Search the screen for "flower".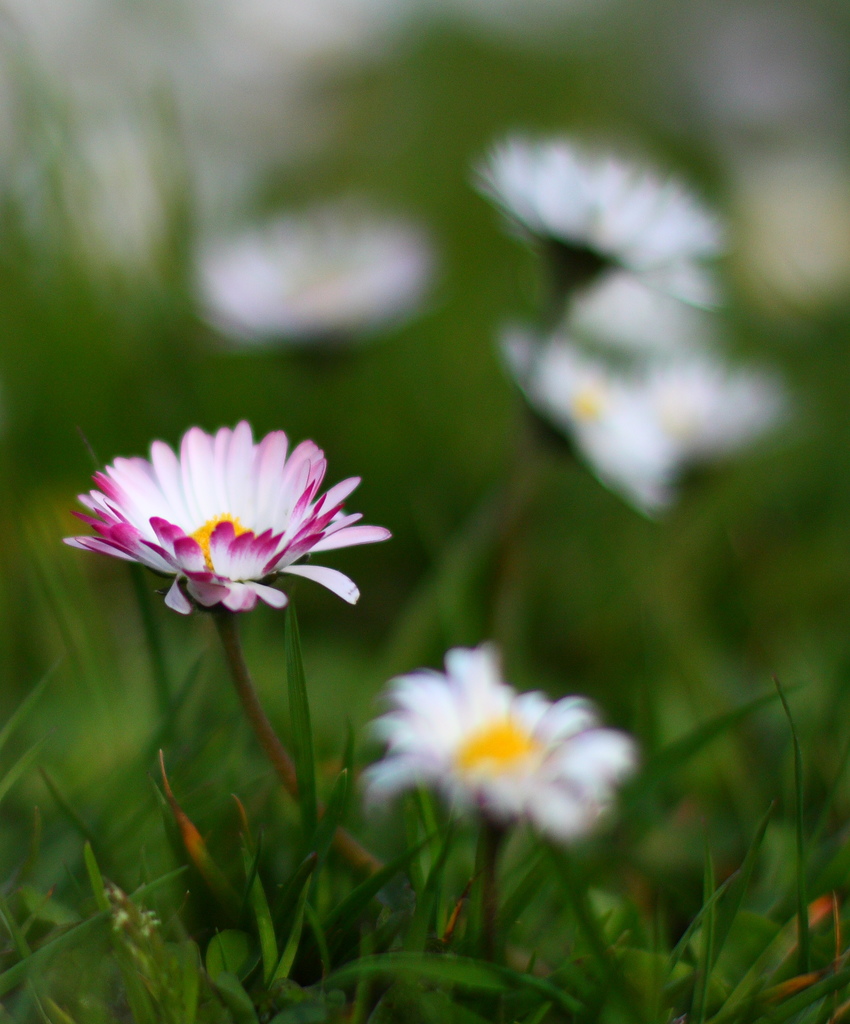
Found at bbox=[355, 638, 648, 853].
